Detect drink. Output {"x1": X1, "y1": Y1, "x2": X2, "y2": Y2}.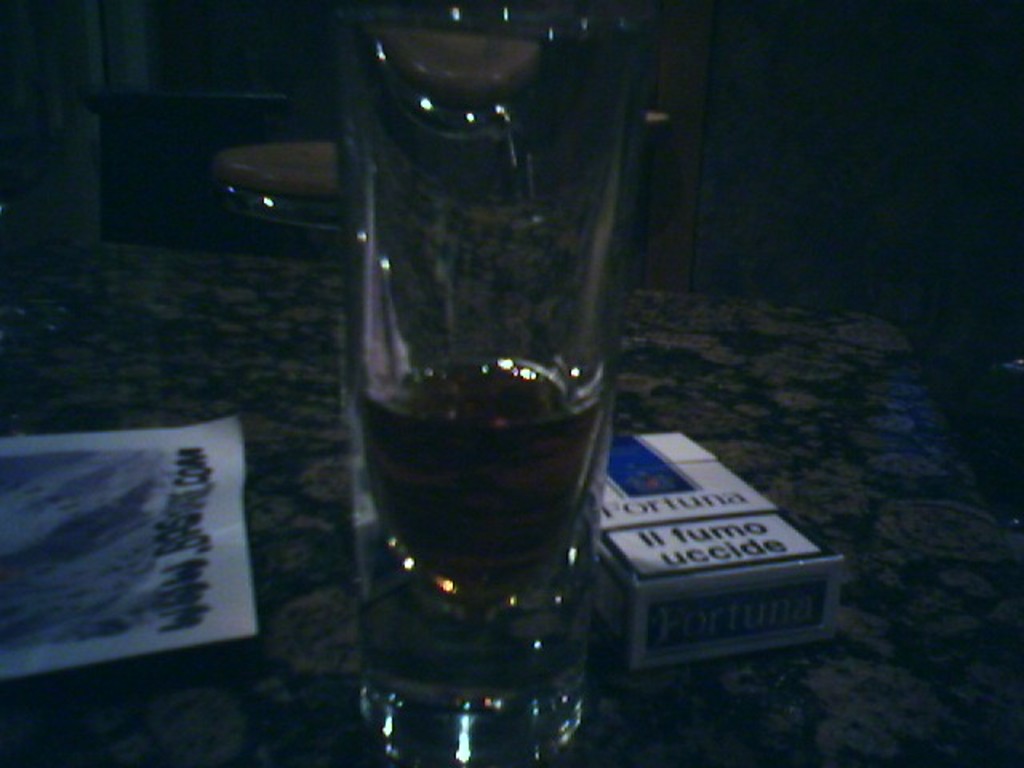
{"x1": 333, "y1": 0, "x2": 616, "y2": 746}.
